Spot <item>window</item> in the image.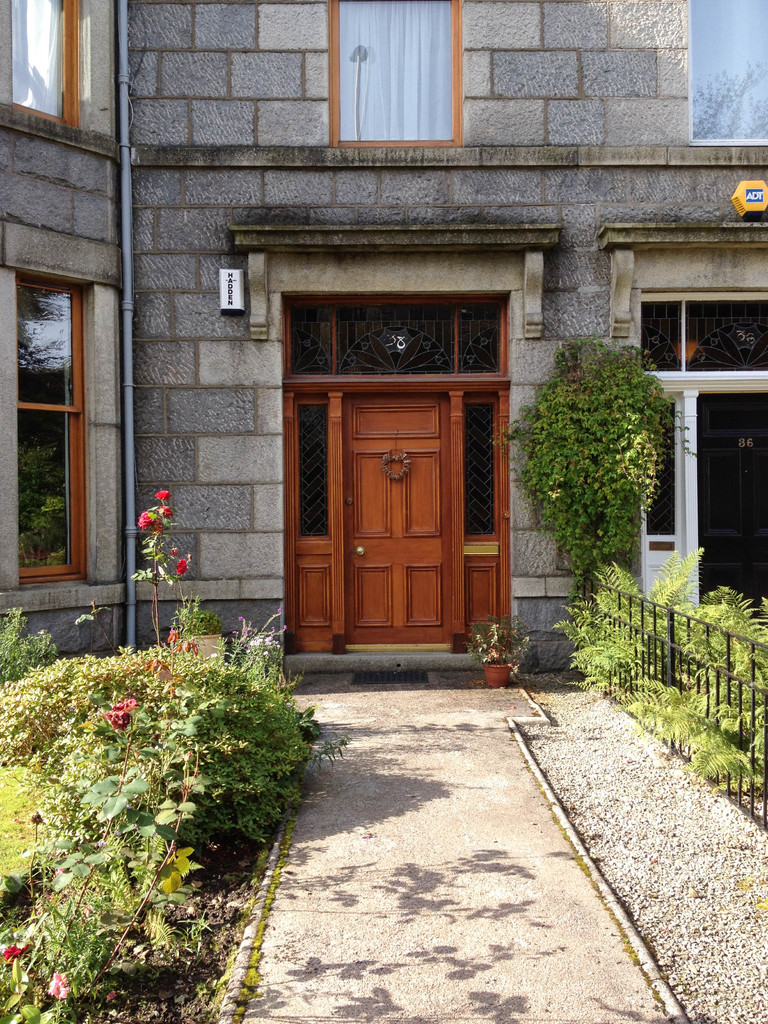
<item>window</item> found at (x1=691, y1=12, x2=767, y2=152).
